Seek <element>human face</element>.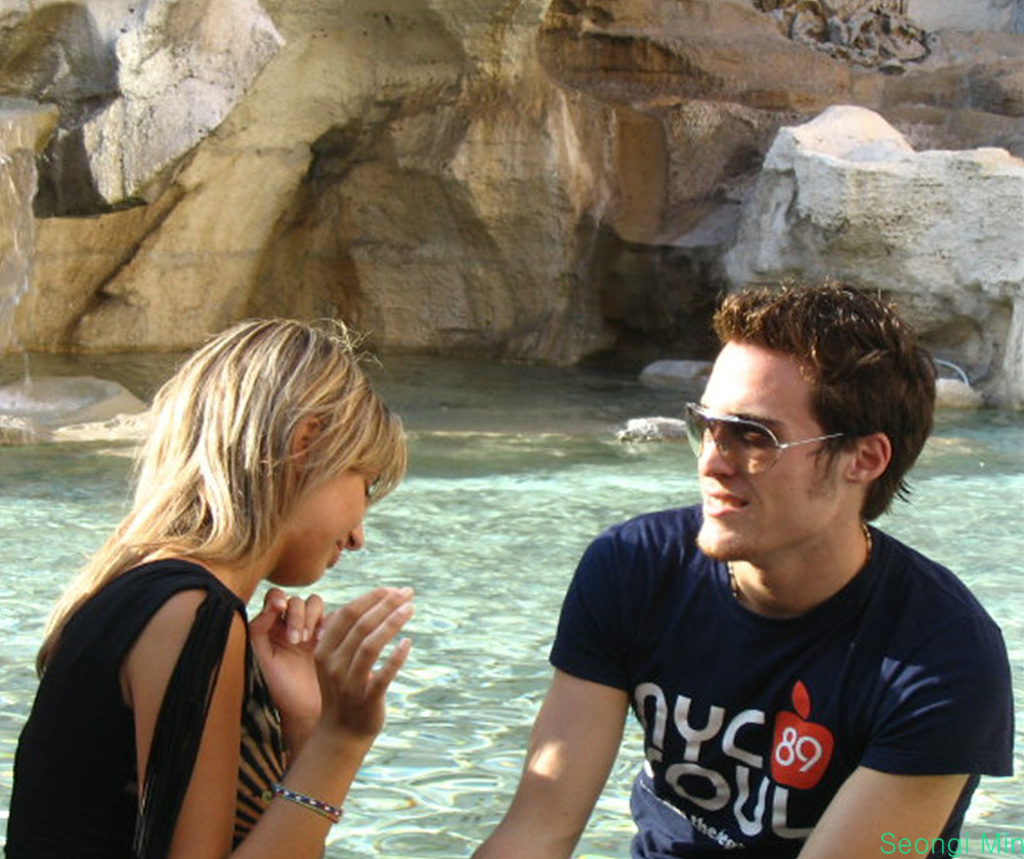
region(302, 467, 364, 579).
